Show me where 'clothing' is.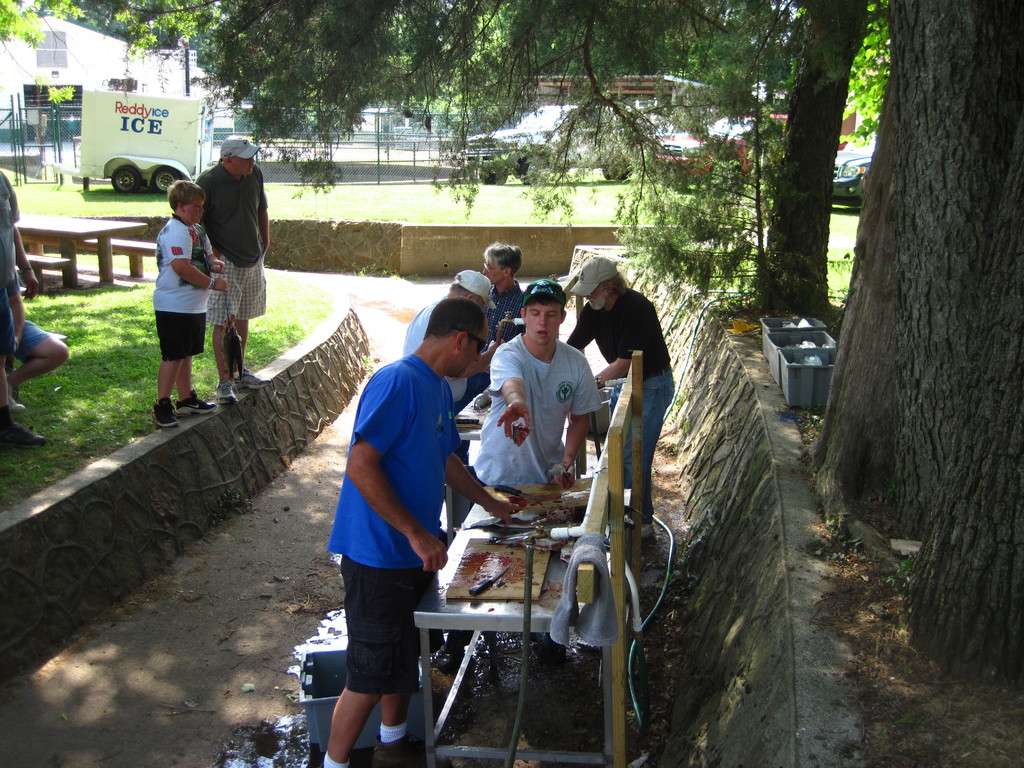
'clothing' is at 153, 221, 204, 362.
